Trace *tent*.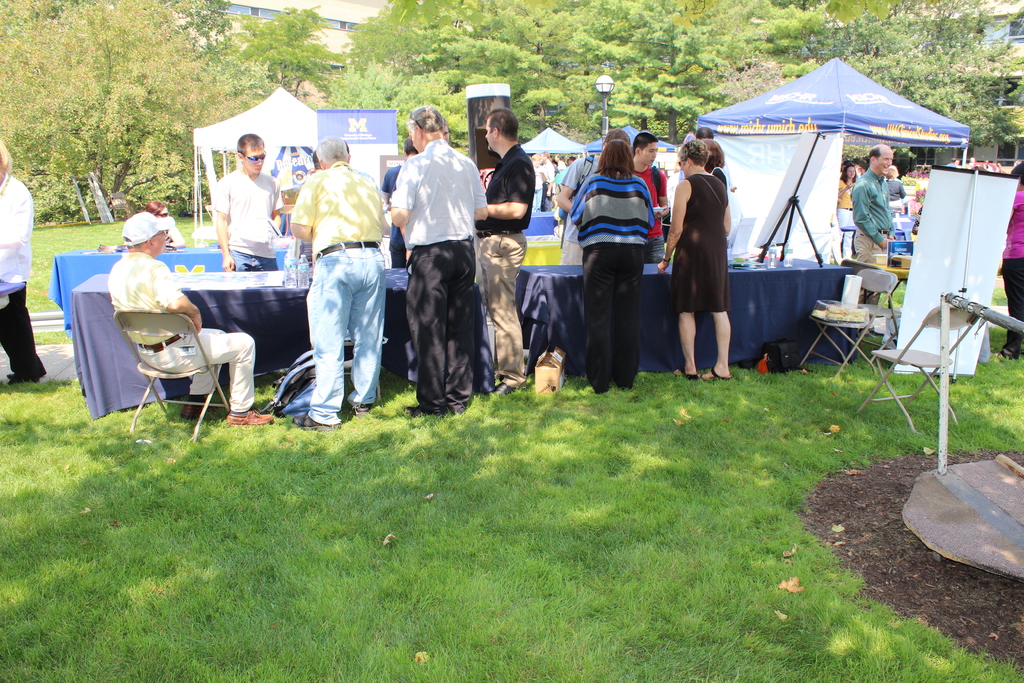
Traced to box=[195, 88, 323, 243].
